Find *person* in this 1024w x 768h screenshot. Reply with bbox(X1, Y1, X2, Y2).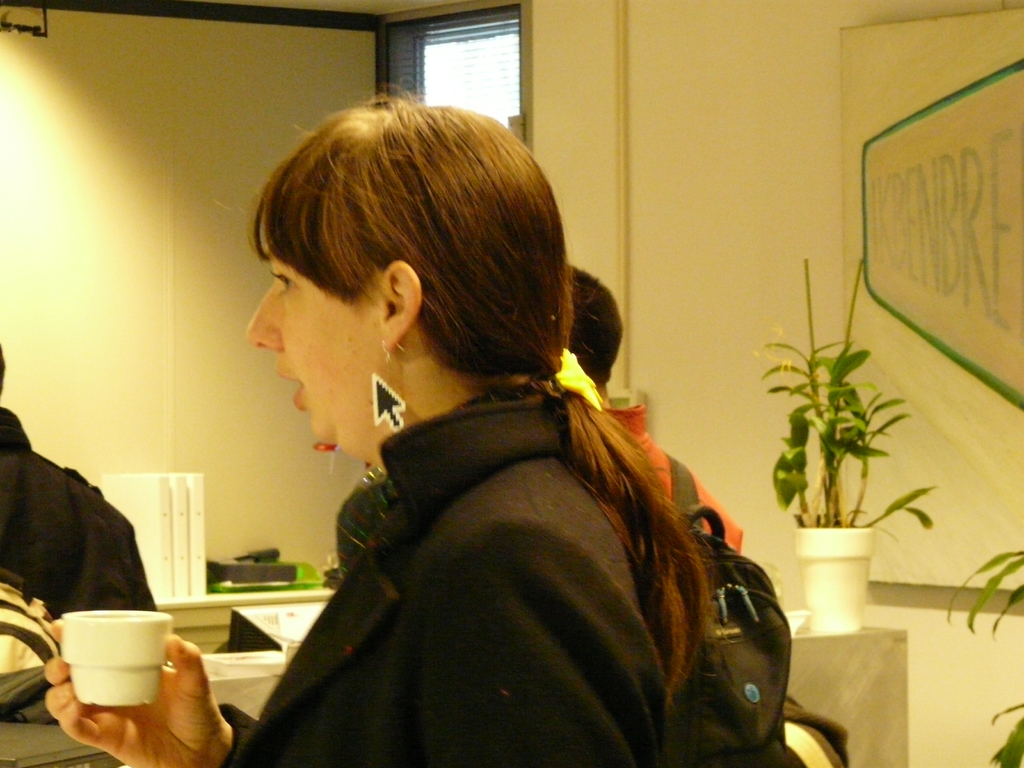
bbox(530, 273, 742, 562).
